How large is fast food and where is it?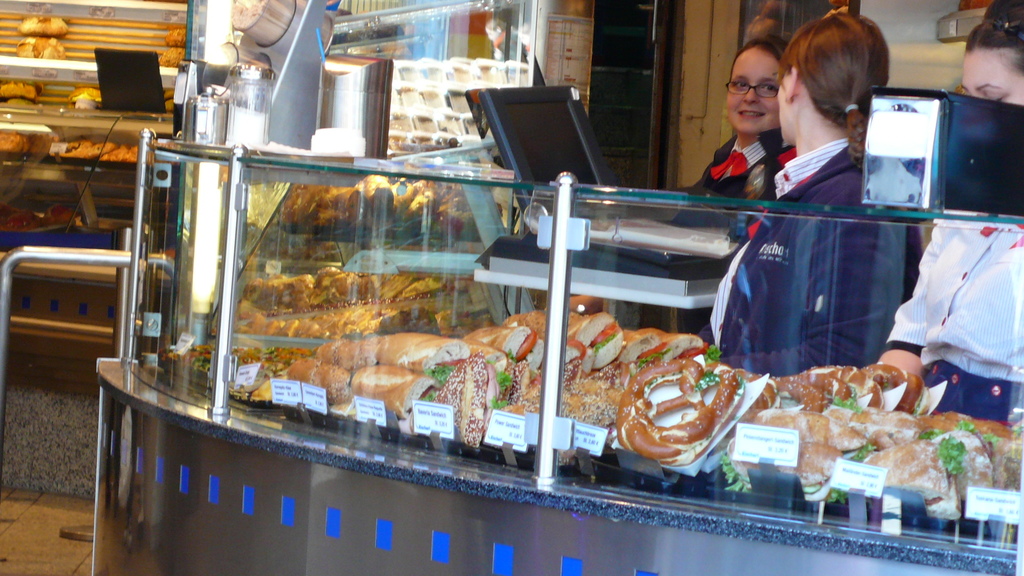
Bounding box: x1=927, y1=424, x2=994, y2=483.
